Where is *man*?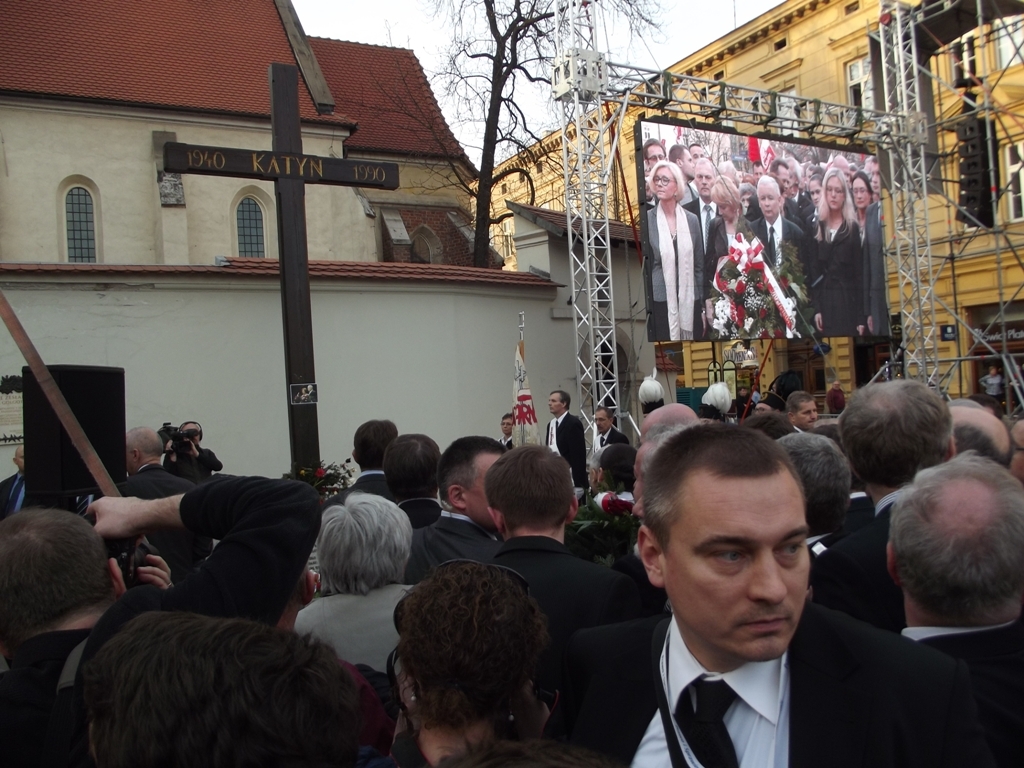
x1=855 y1=444 x2=1023 y2=767.
